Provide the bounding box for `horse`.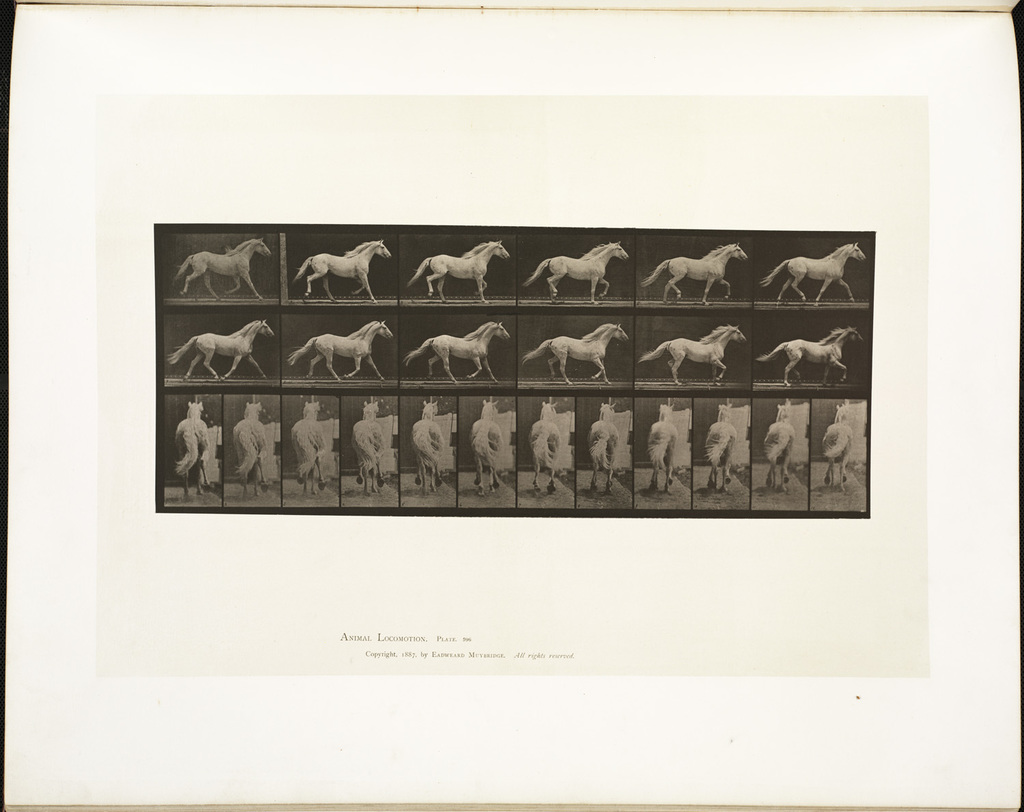
Rect(289, 322, 395, 386).
